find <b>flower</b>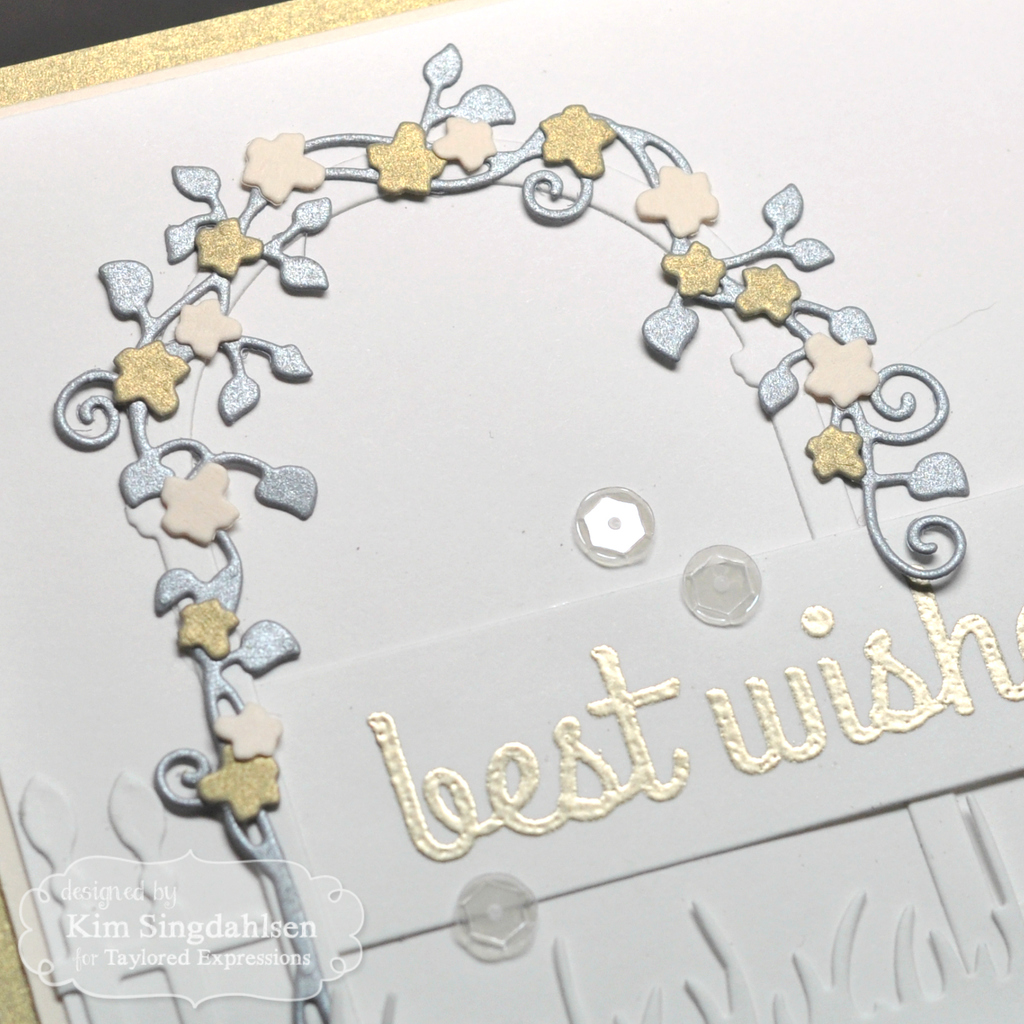
[left=636, top=165, right=718, bottom=236]
